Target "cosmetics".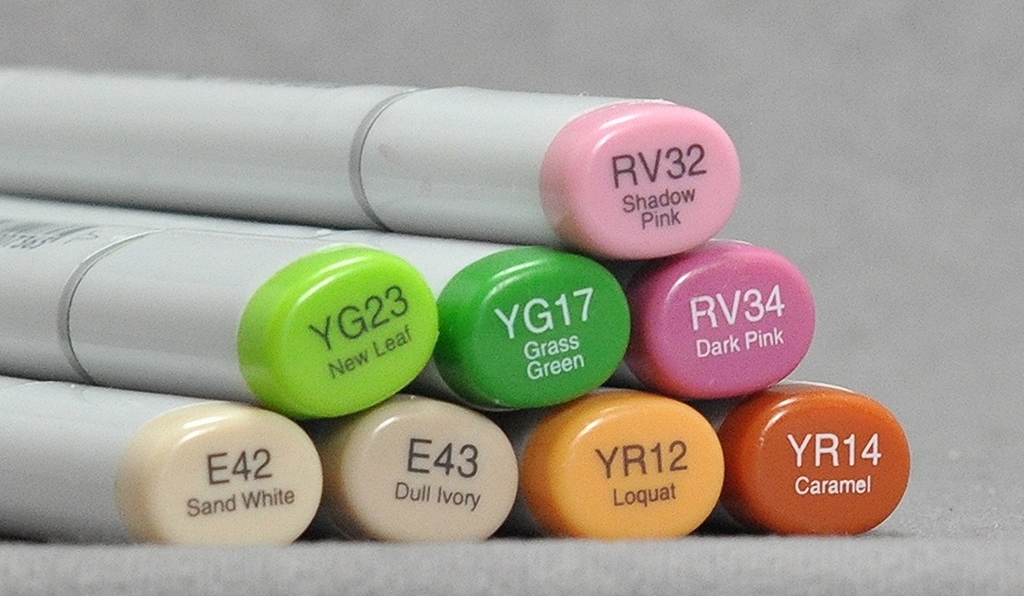
Target region: left=623, top=230, right=830, bottom=402.
